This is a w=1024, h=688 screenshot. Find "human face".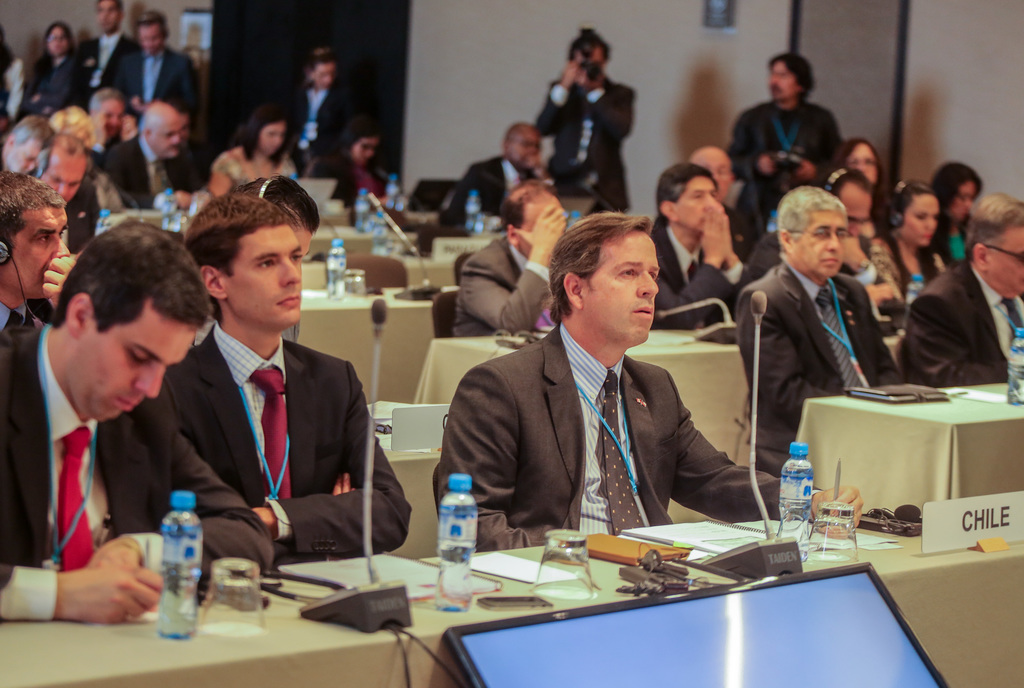
Bounding box: [x1=954, y1=184, x2=977, y2=218].
